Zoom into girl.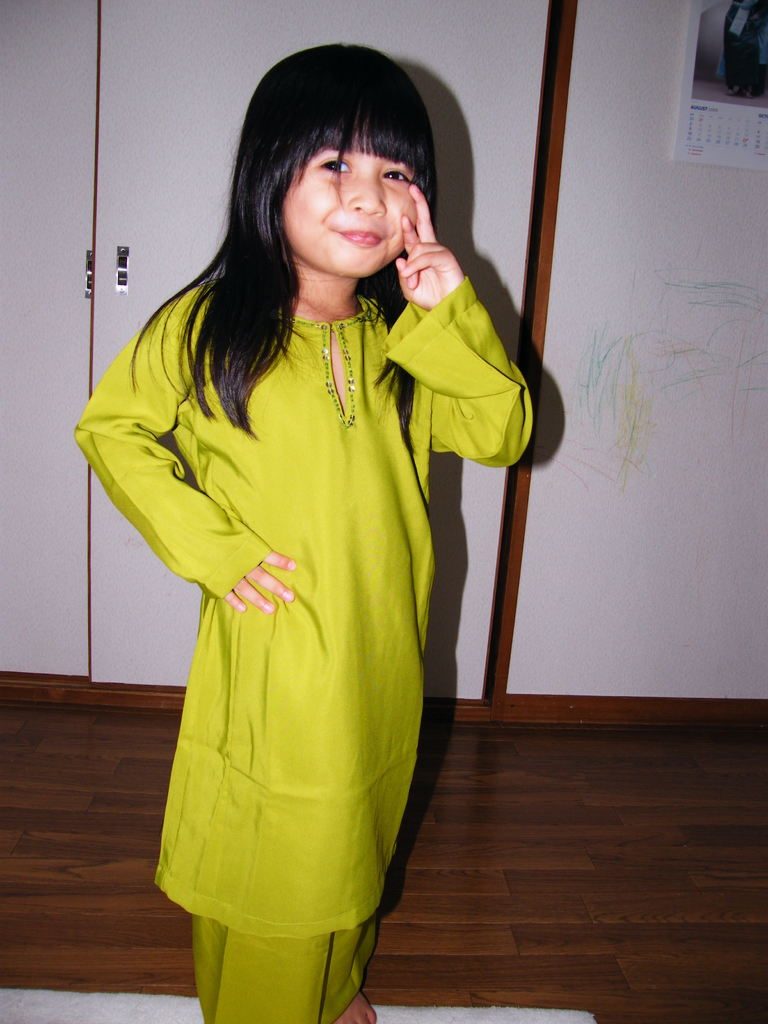
Zoom target: detection(72, 37, 536, 1023).
